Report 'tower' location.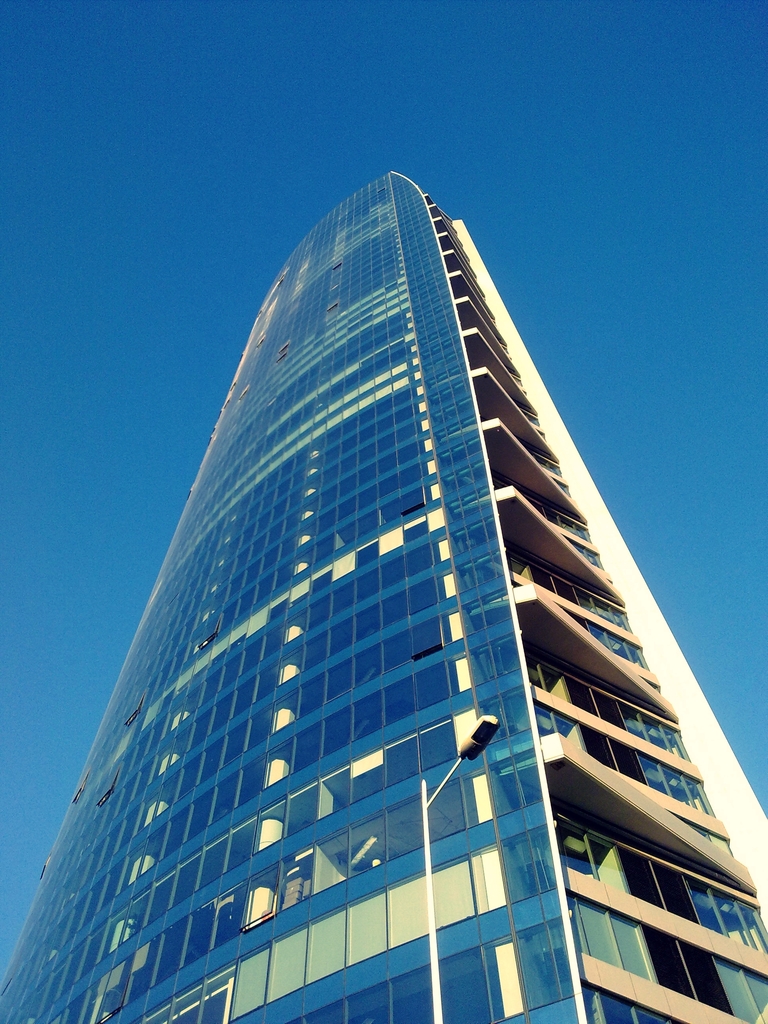
Report: (x1=1, y1=108, x2=686, y2=907).
